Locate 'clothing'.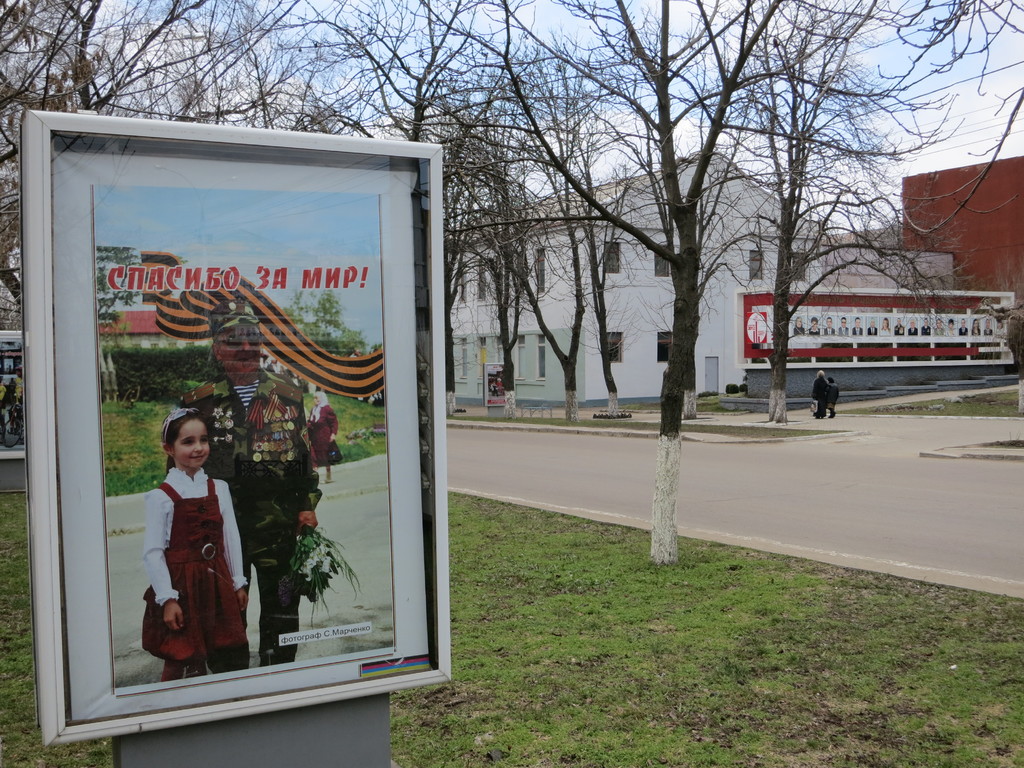
Bounding box: locate(838, 325, 849, 335).
